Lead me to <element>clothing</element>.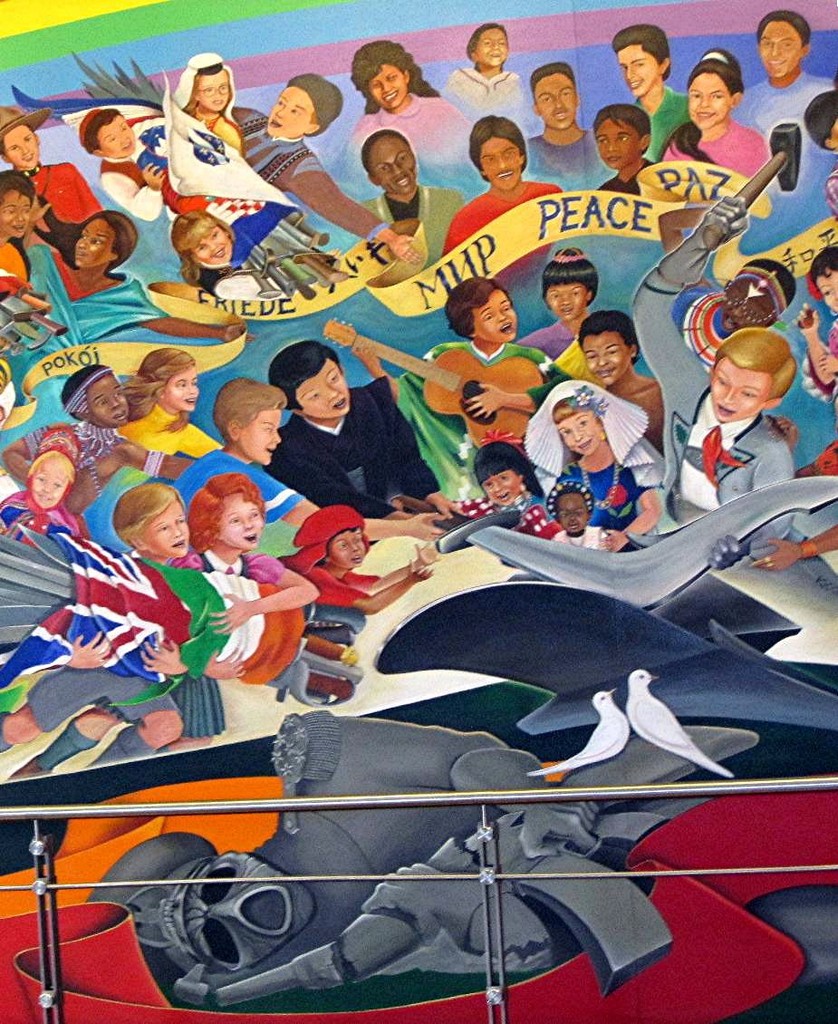
Lead to [555, 434, 652, 536].
